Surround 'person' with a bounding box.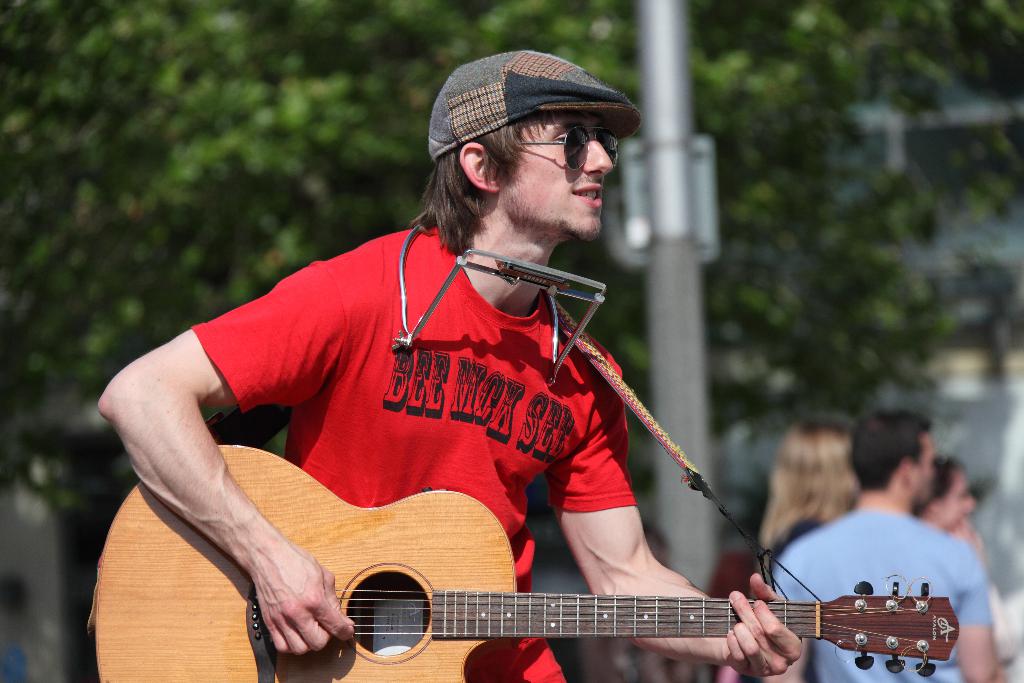
box(92, 46, 804, 682).
